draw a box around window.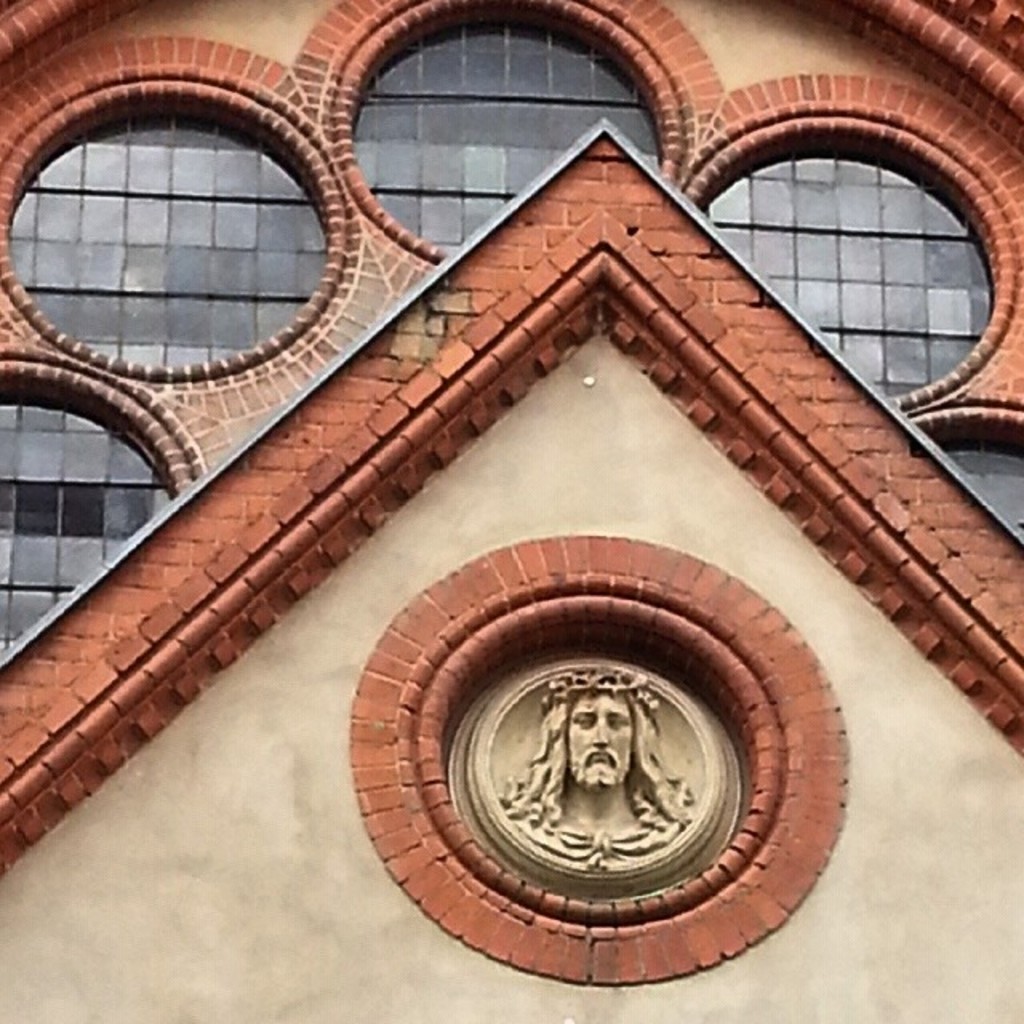
Rect(346, 0, 666, 266).
